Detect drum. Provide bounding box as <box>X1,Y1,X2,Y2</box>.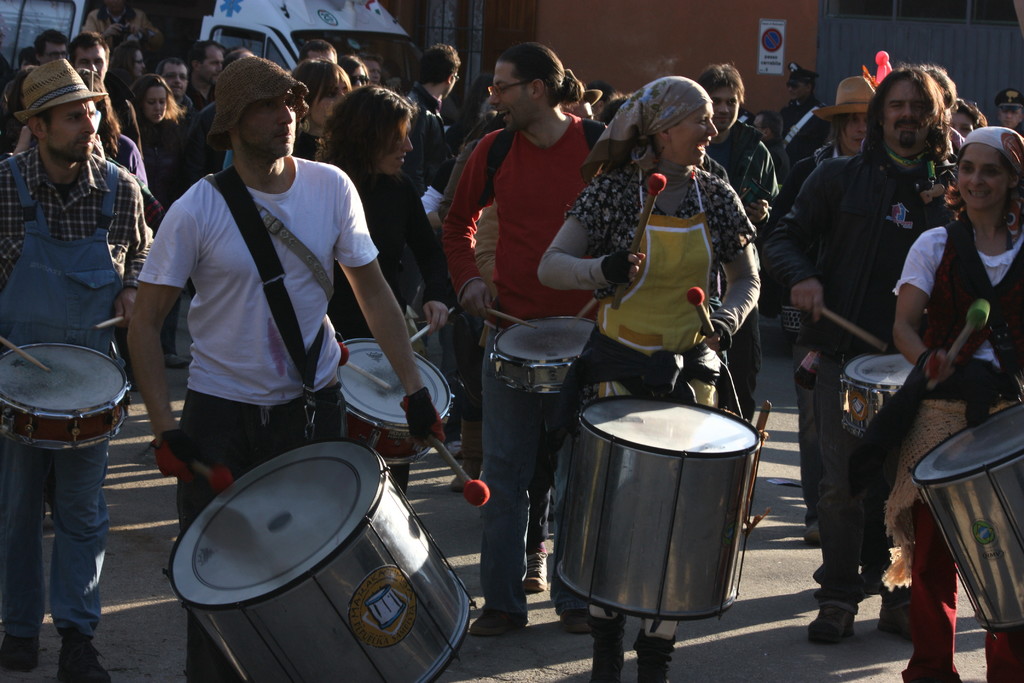
<box>529,357,783,629</box>.
